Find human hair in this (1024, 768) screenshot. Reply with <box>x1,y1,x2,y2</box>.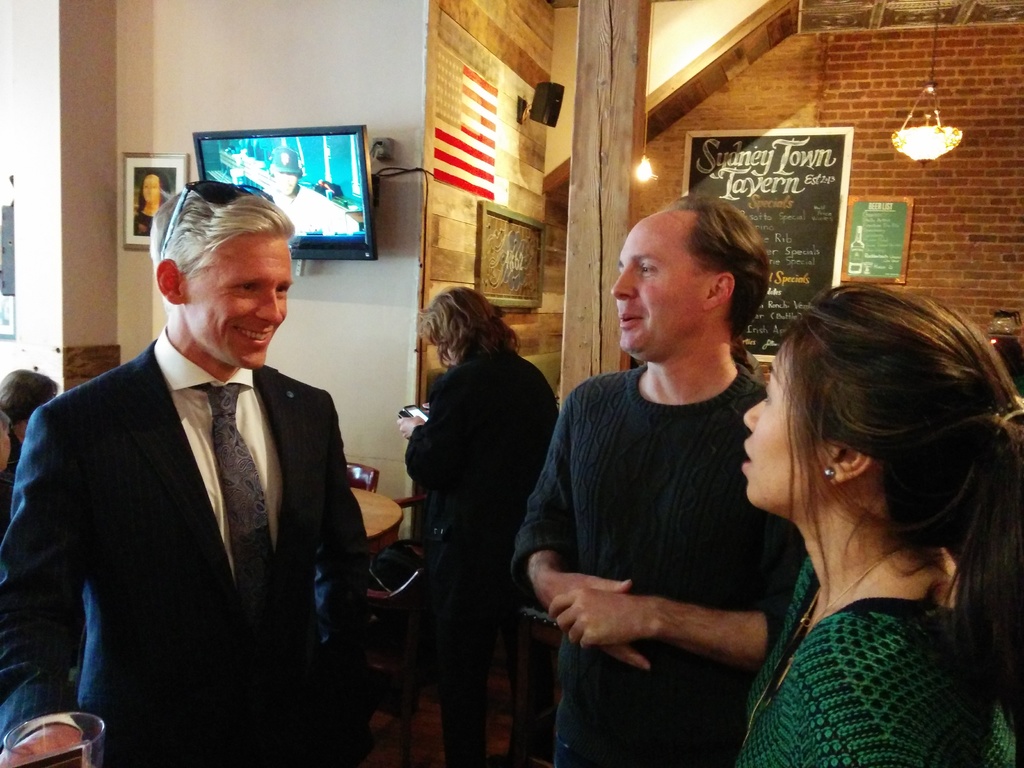
<box>671,198,774,341</box>.
